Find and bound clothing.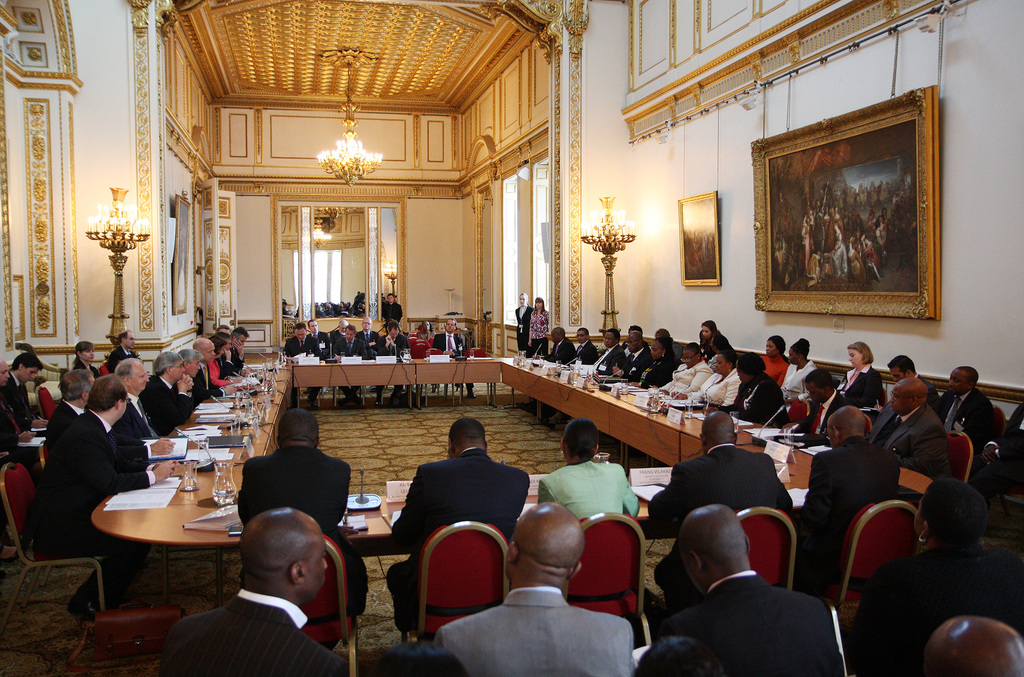
Bound: Rect(743, 380, 785, 426).
